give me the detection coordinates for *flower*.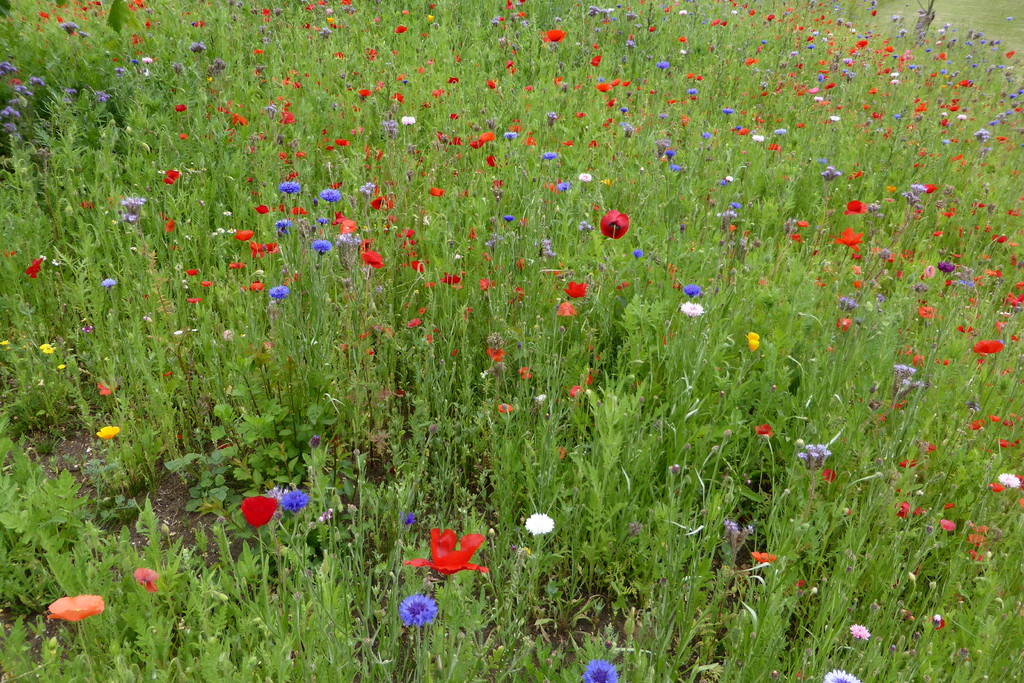
{"x1": 47, "y1": 593, "x2": 104, "y2": 623}.
